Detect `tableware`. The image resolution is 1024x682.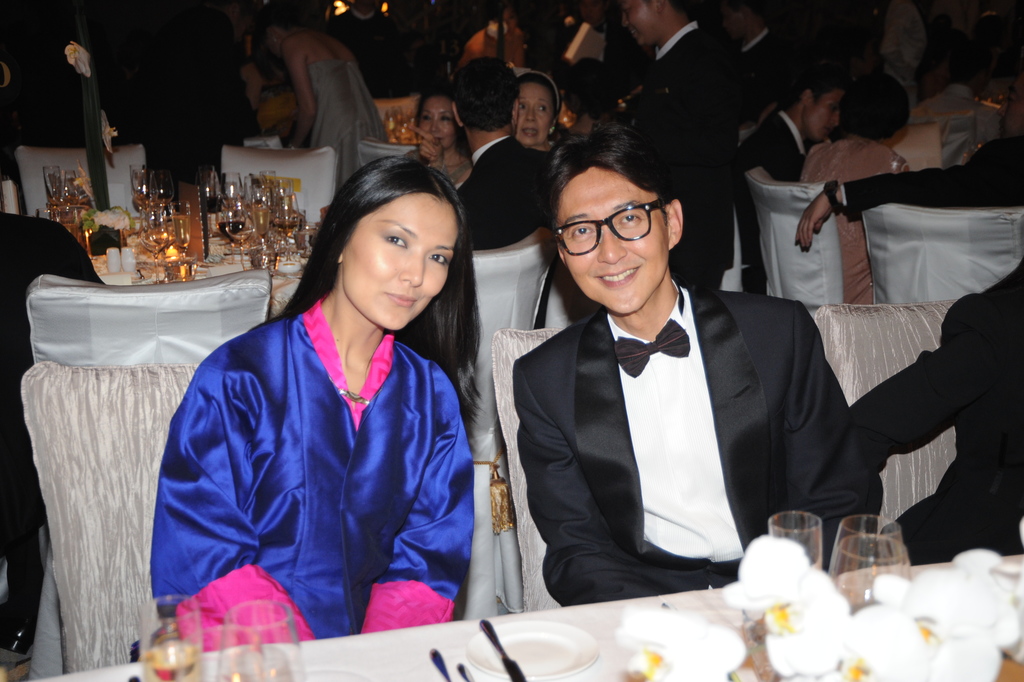
<box>825,510,900,567</box>.
